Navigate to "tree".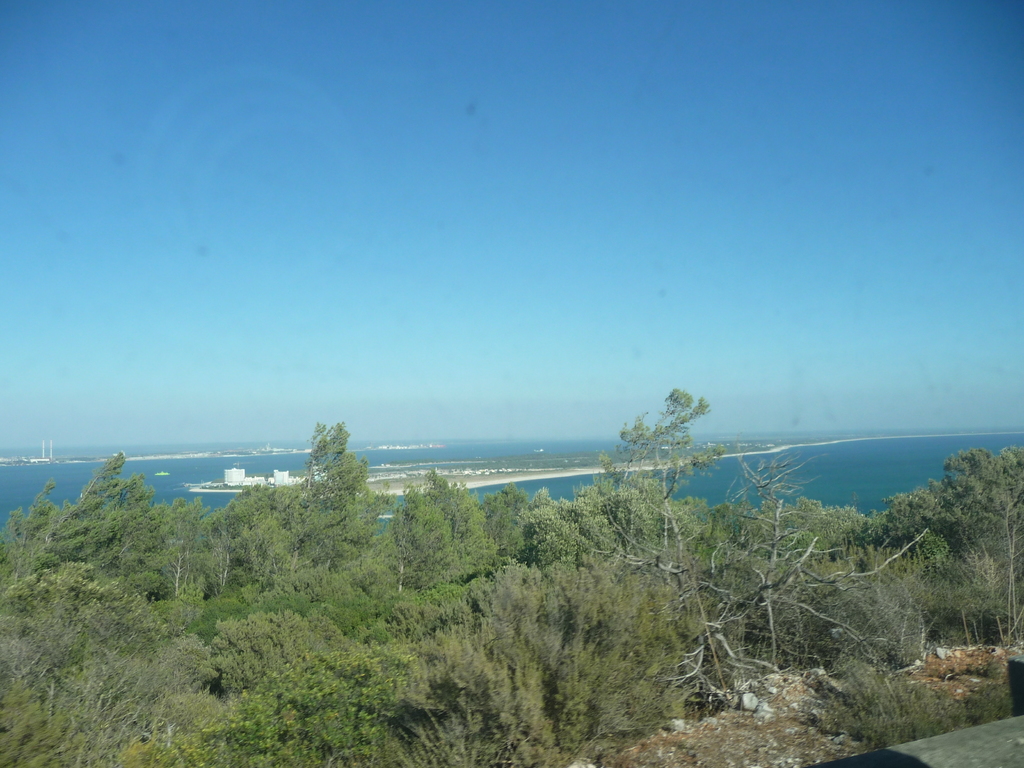
Navigation target: region(204, 466, 293, 577).
